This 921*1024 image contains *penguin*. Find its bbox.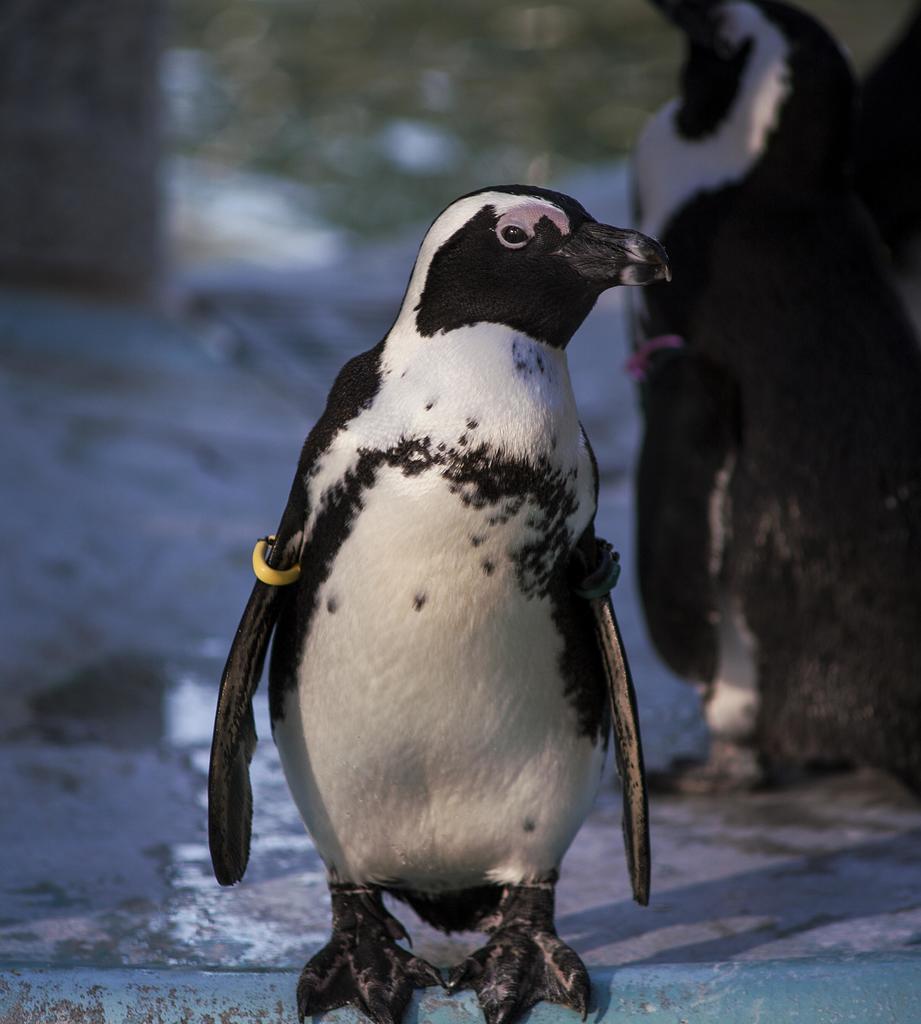
select_region(625, 0, 920, 797).
